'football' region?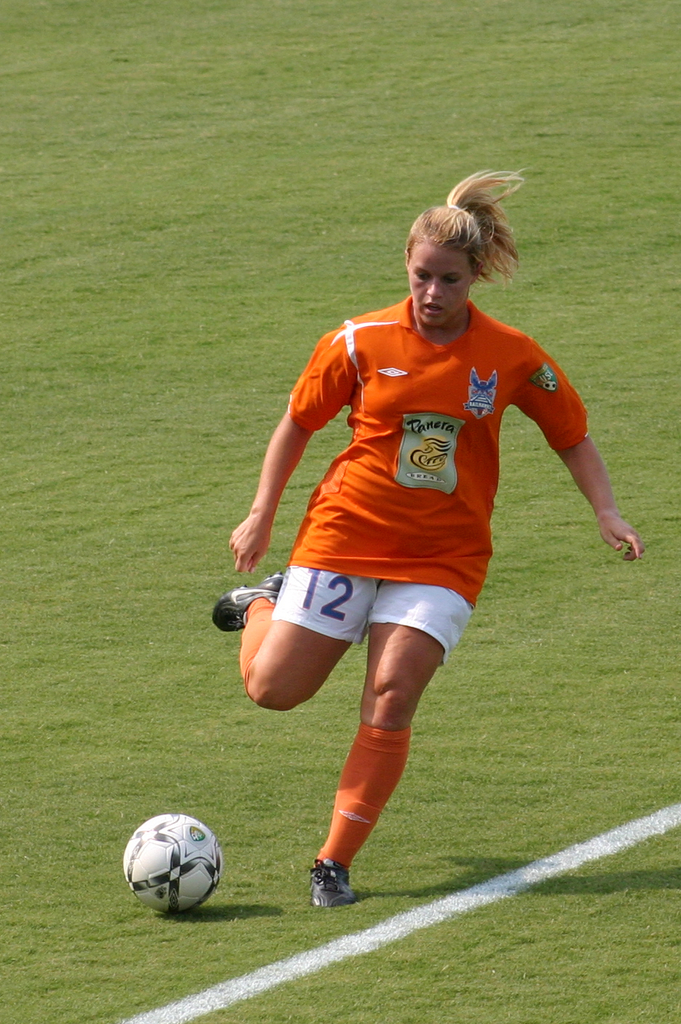
bbox=(122, 814, 229, 916)
